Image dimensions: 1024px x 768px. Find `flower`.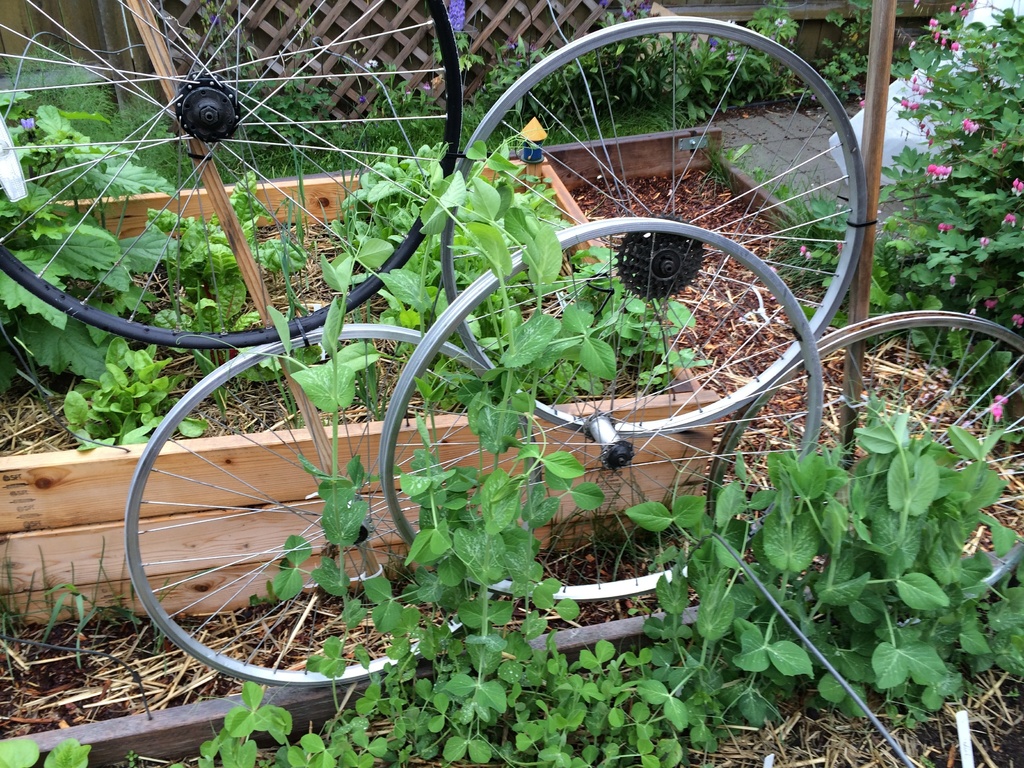
1017, 305, 1023, 329.
